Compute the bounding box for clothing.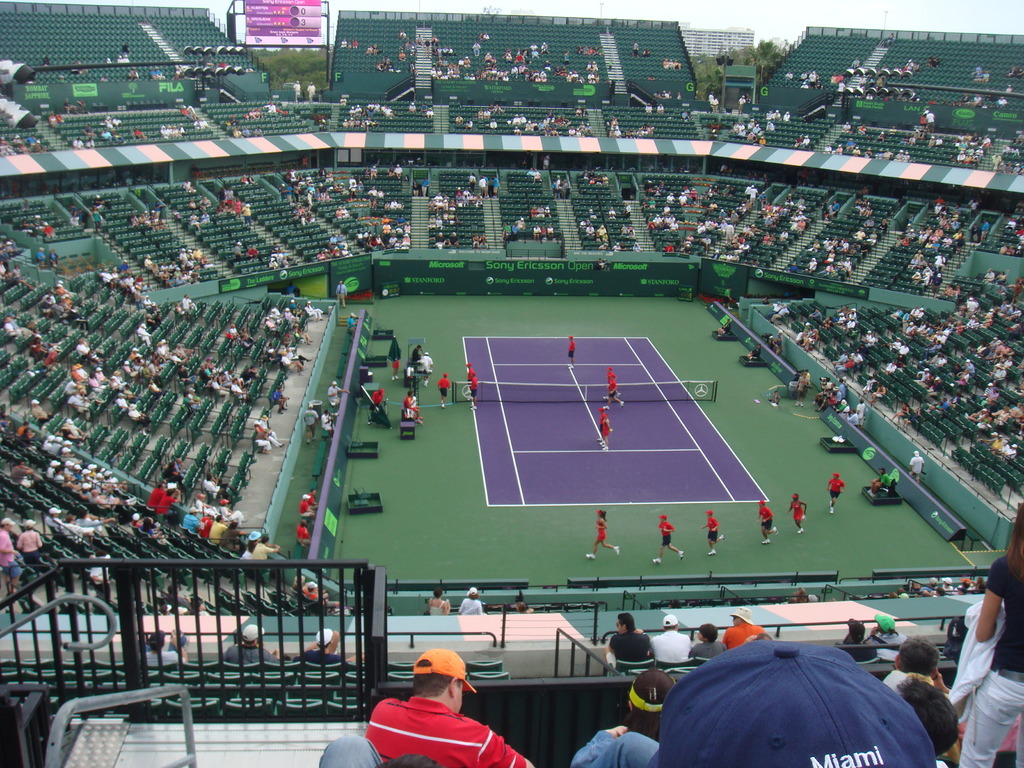
left=372, top=393, right=382, bottom=408.
